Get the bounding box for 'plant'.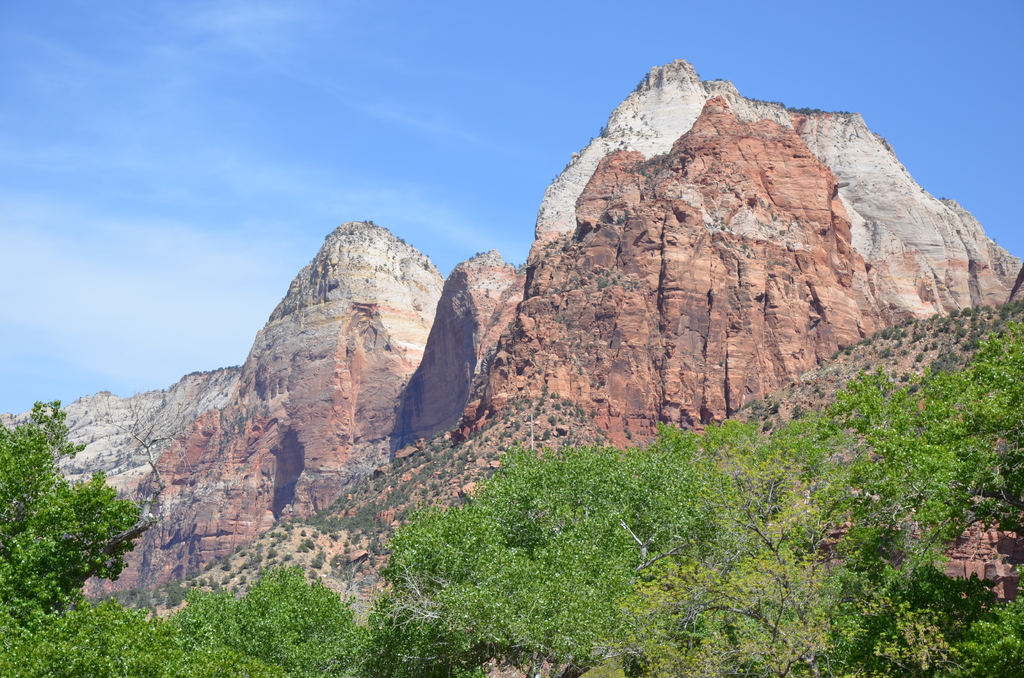
bbox=[988, 295, 1023, 319].
